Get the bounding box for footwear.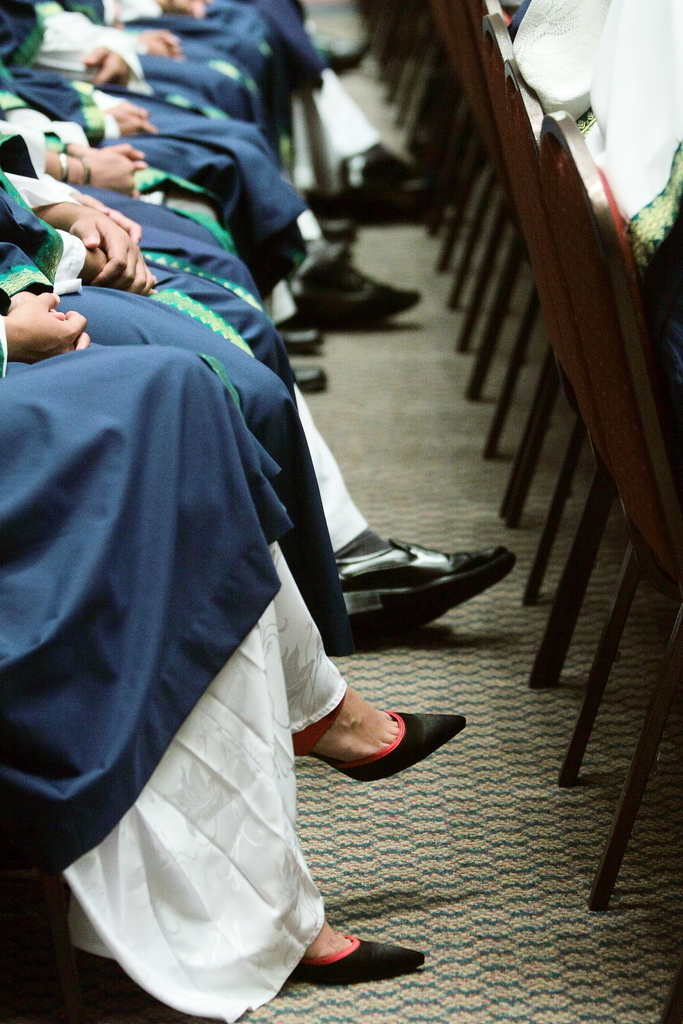
[299, 712, 480, 788].
